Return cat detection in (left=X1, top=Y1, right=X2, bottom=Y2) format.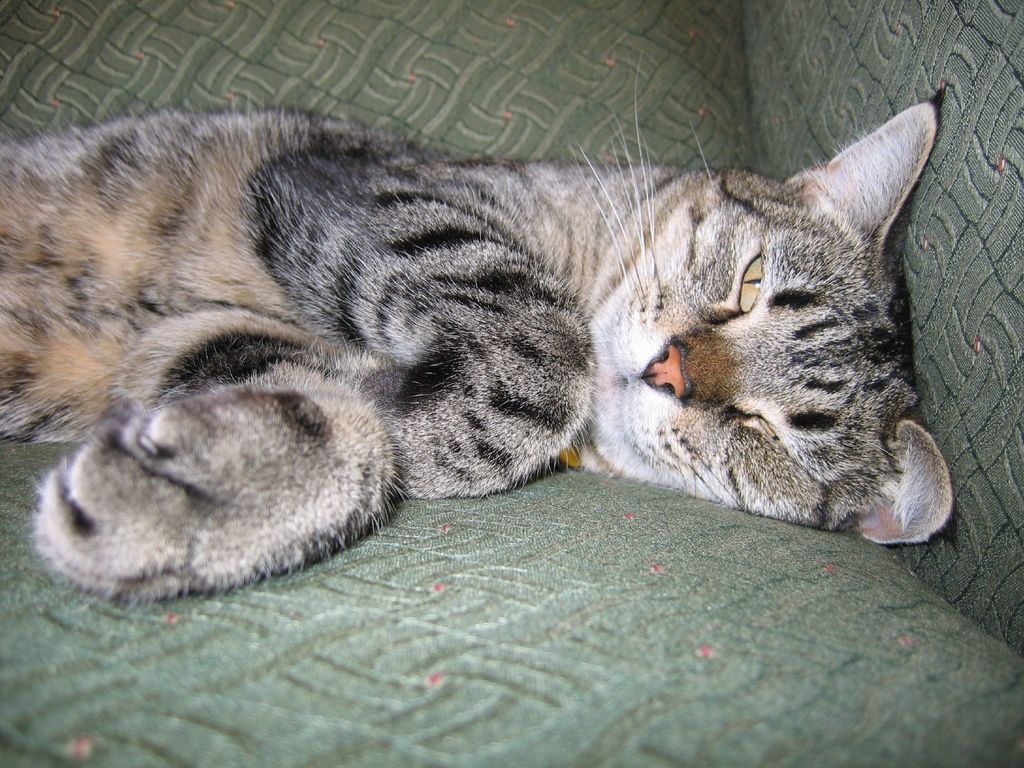
(left=0, top=56, right=955, bottom=605).
